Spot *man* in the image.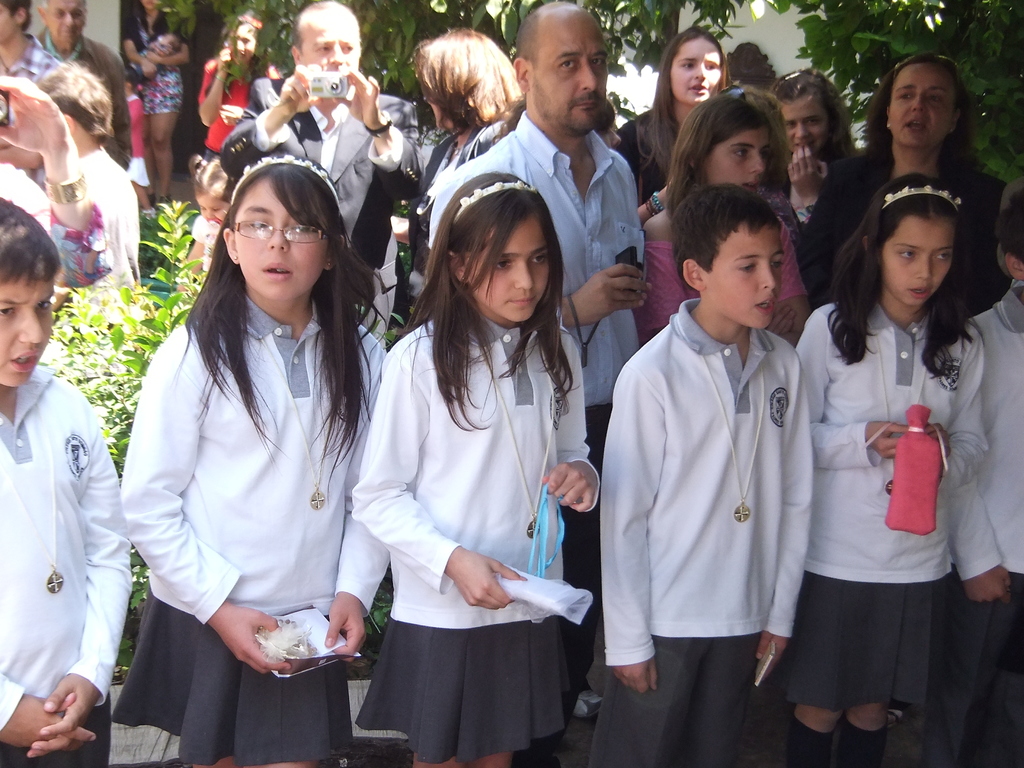
*man* found at select_region(0, 0, 65, 85).
